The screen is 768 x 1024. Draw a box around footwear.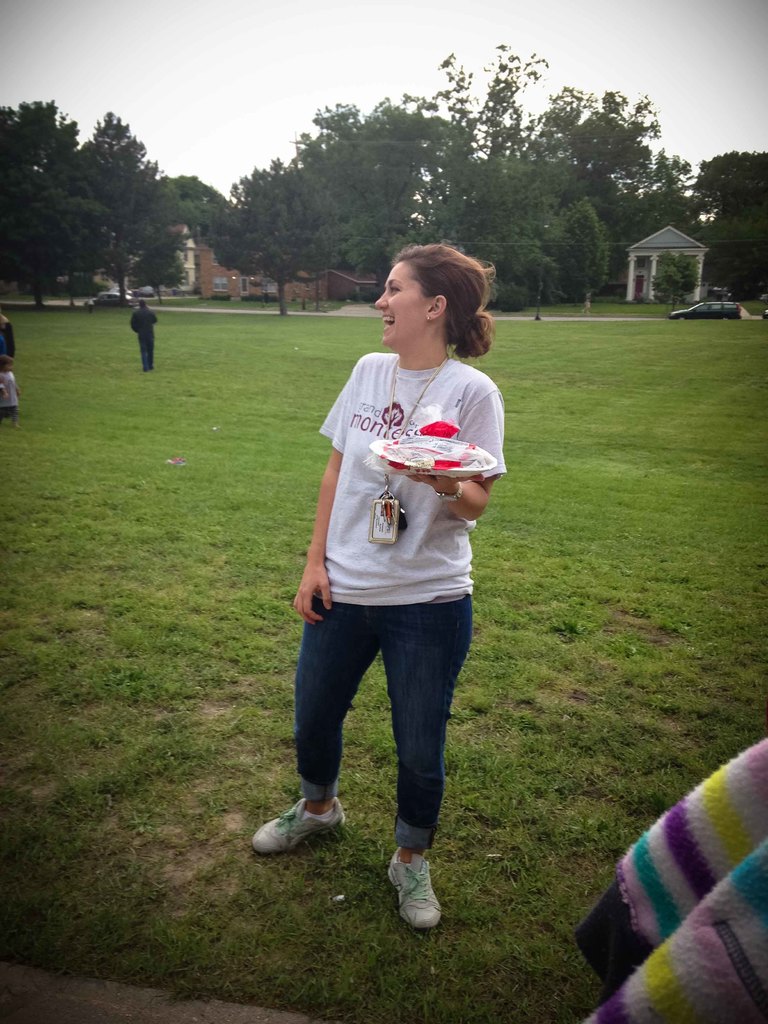
BBox(250, 785, 348, 848).
